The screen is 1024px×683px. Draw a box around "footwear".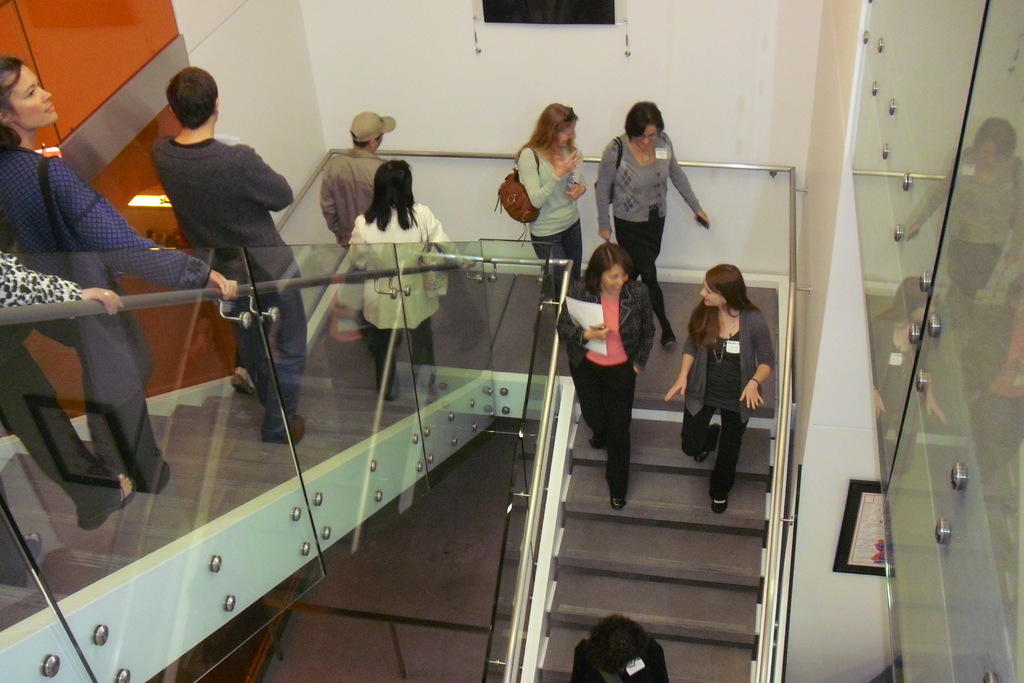
<bbox>21, 527, 37, 572</bbox>.
